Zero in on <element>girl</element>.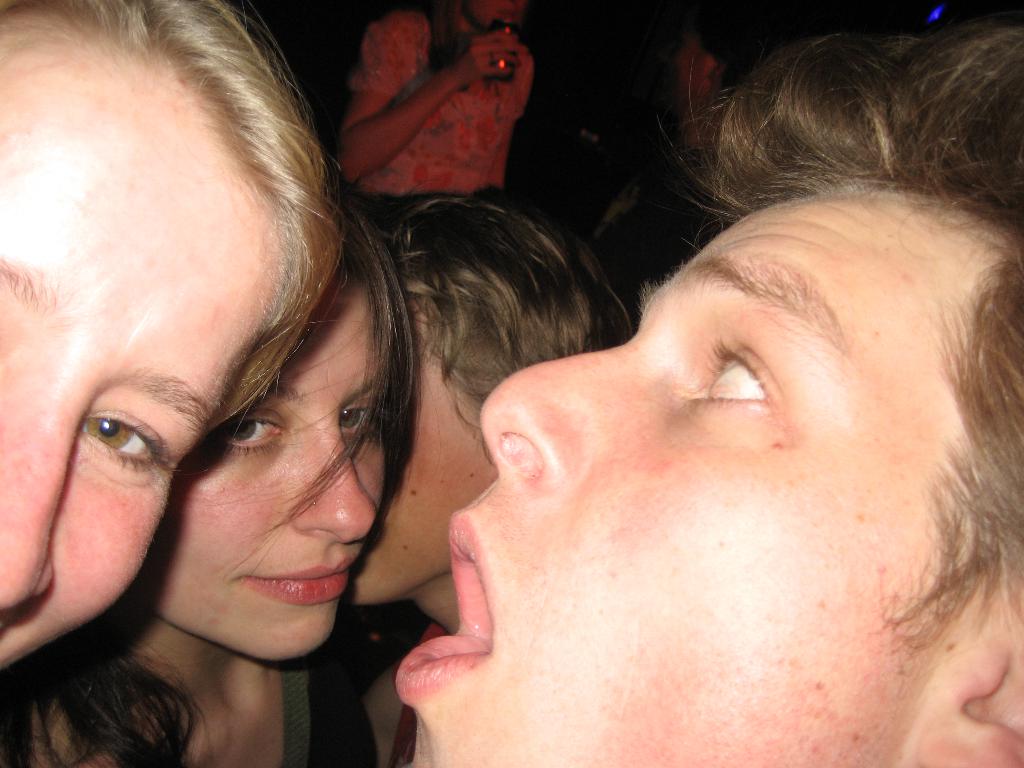
Zeroed in: [347,182,634,630].
